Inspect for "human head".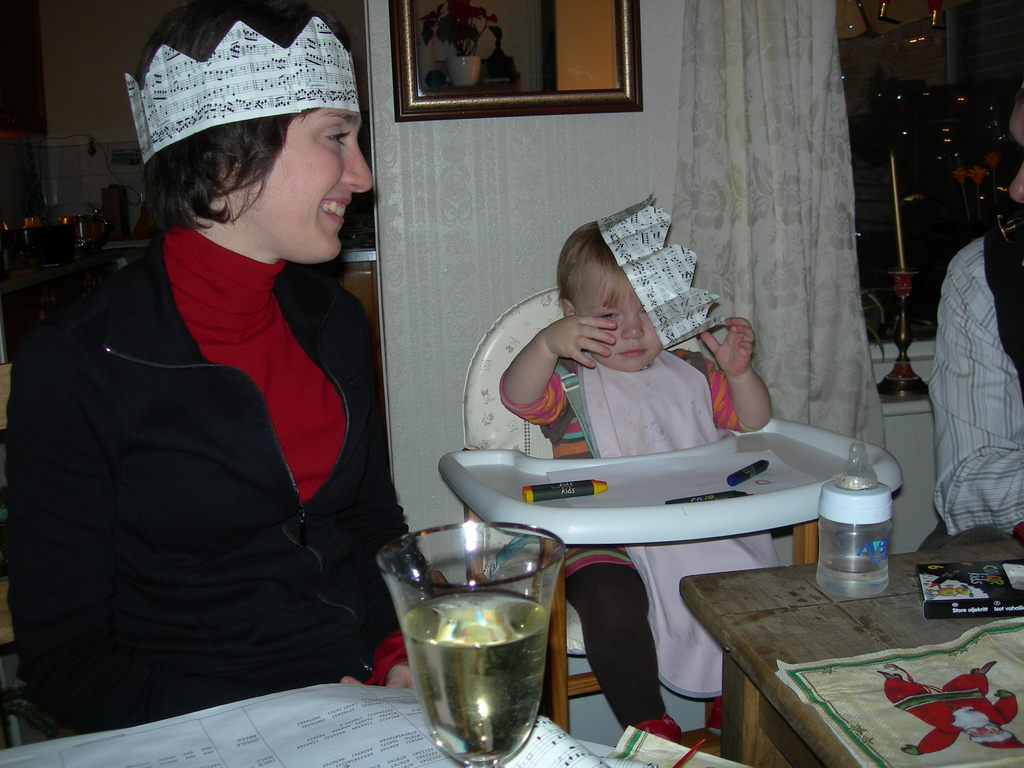
Inspection: [left=123, top=0, right=374, bottom=267].
